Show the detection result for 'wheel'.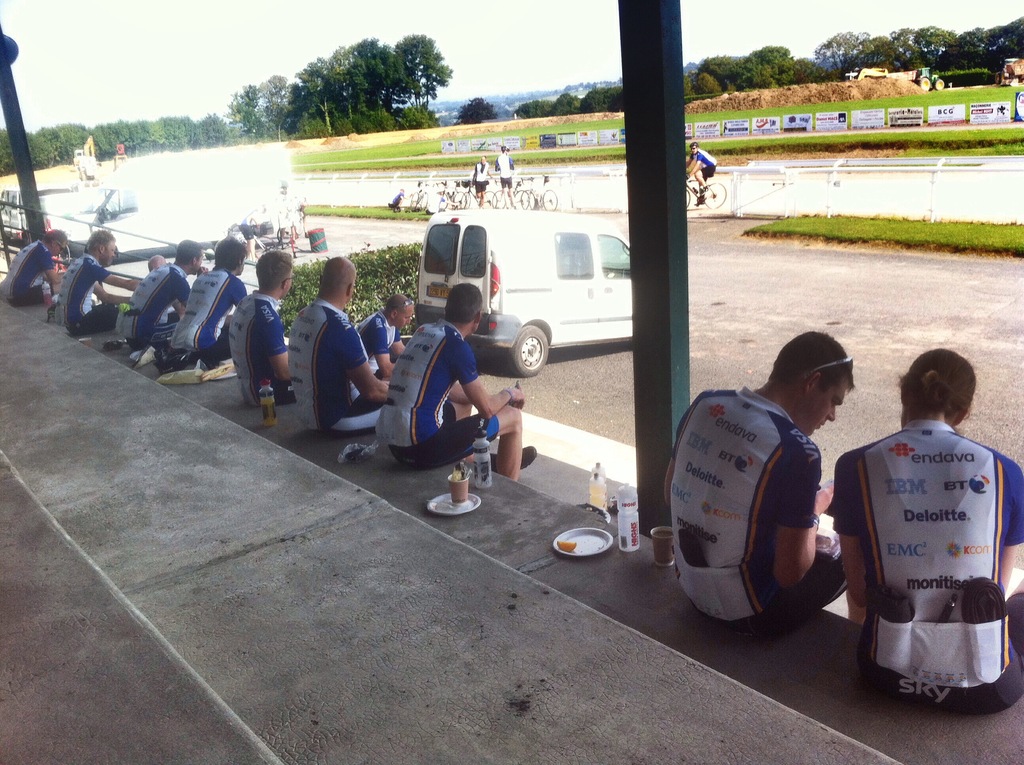
pyautogui.locateOnScreen(511, 323, 548, 374).
